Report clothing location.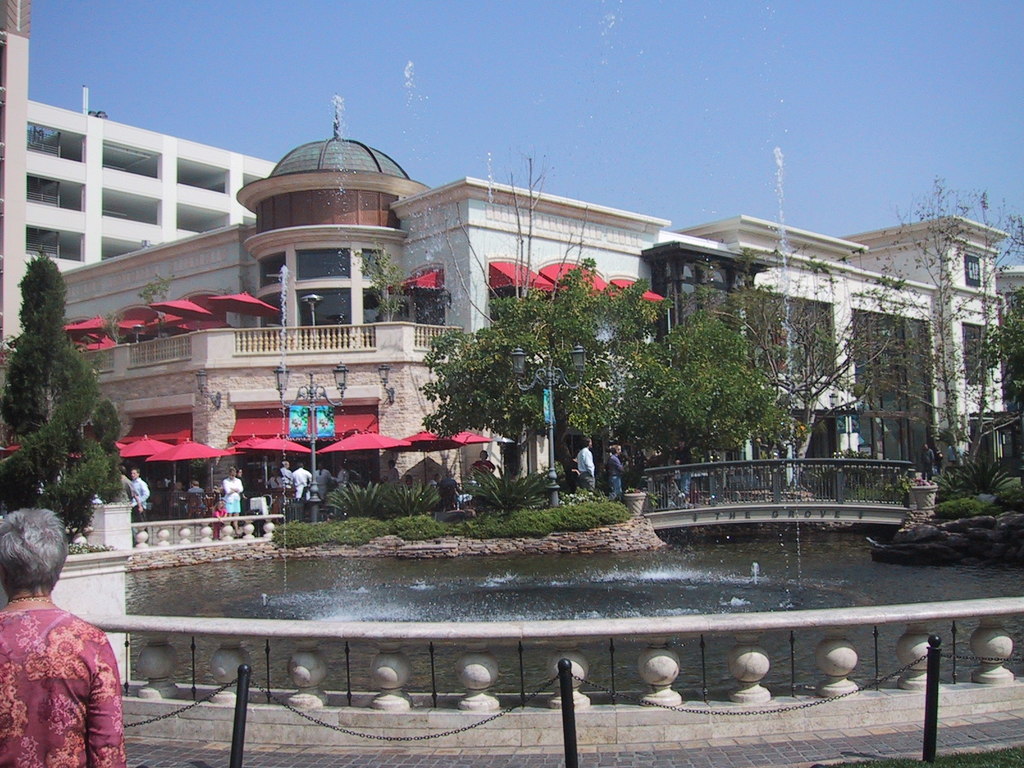
Report: locate(0, 591, 130, 767).
